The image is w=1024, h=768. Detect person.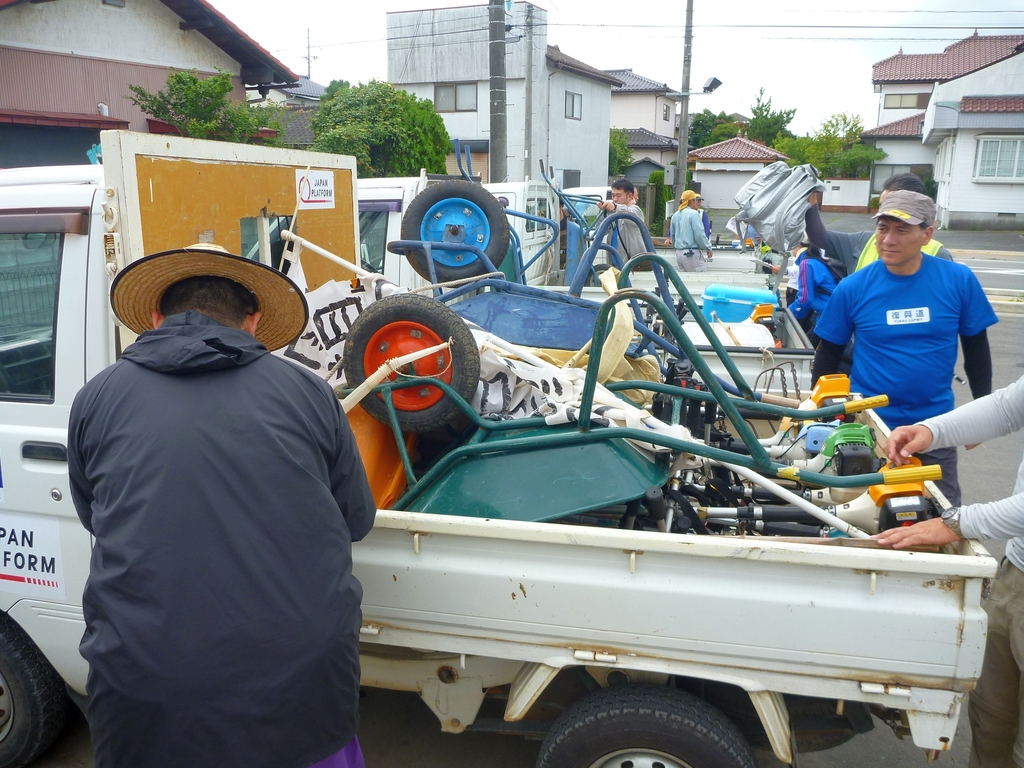
Detection: x1=794, y1=164, x2=955, y2=279.
